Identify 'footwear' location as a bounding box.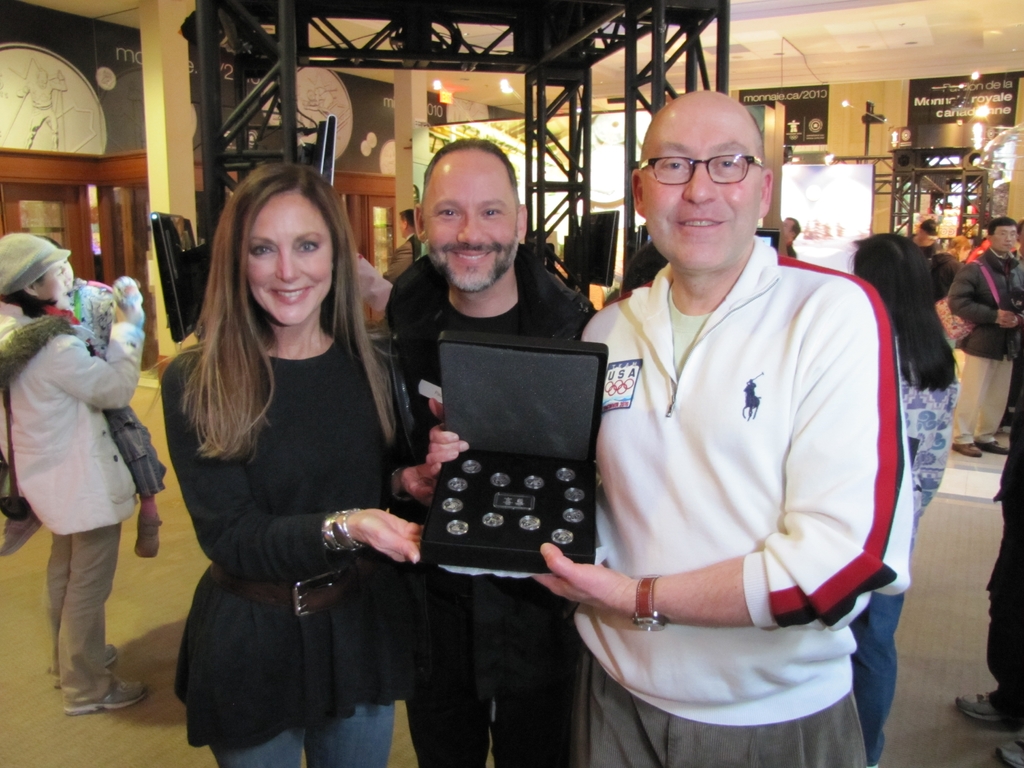
select_region(65, 669, 148, 716).
